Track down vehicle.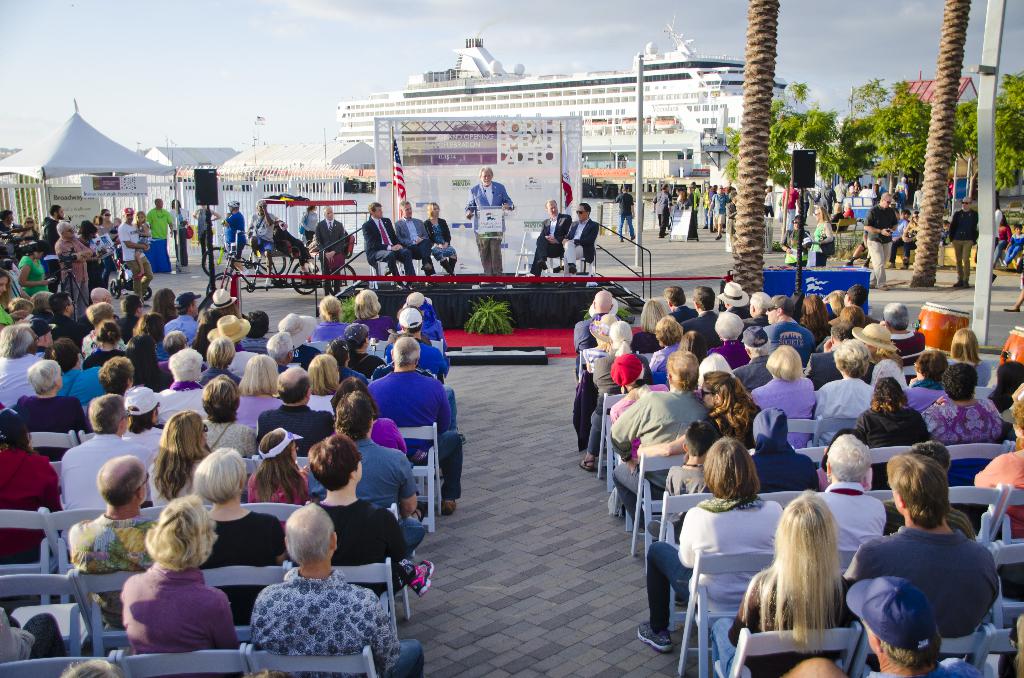
Tracked to 104/242/154/301.
